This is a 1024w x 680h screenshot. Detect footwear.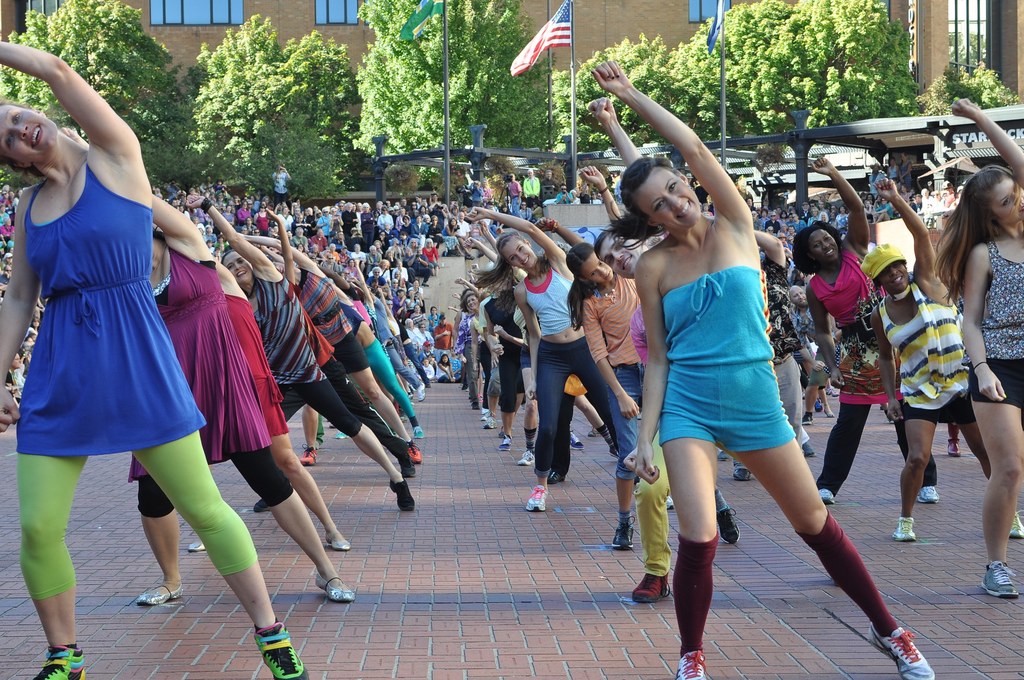
crop(948, 437, 962, 460).
